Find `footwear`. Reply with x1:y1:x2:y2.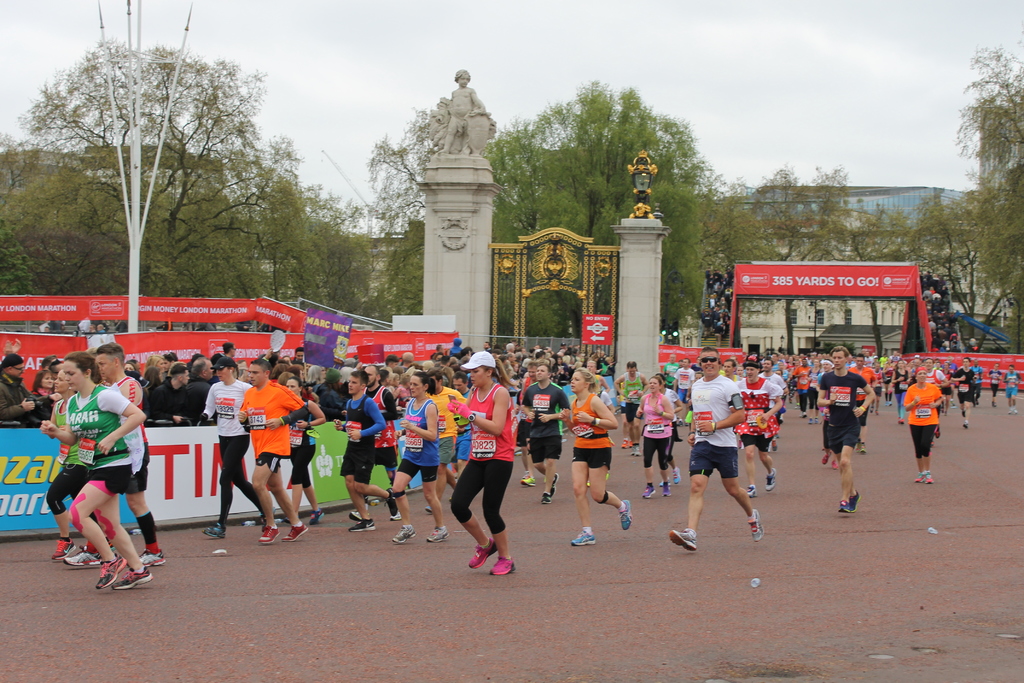
280:523:306:543.
